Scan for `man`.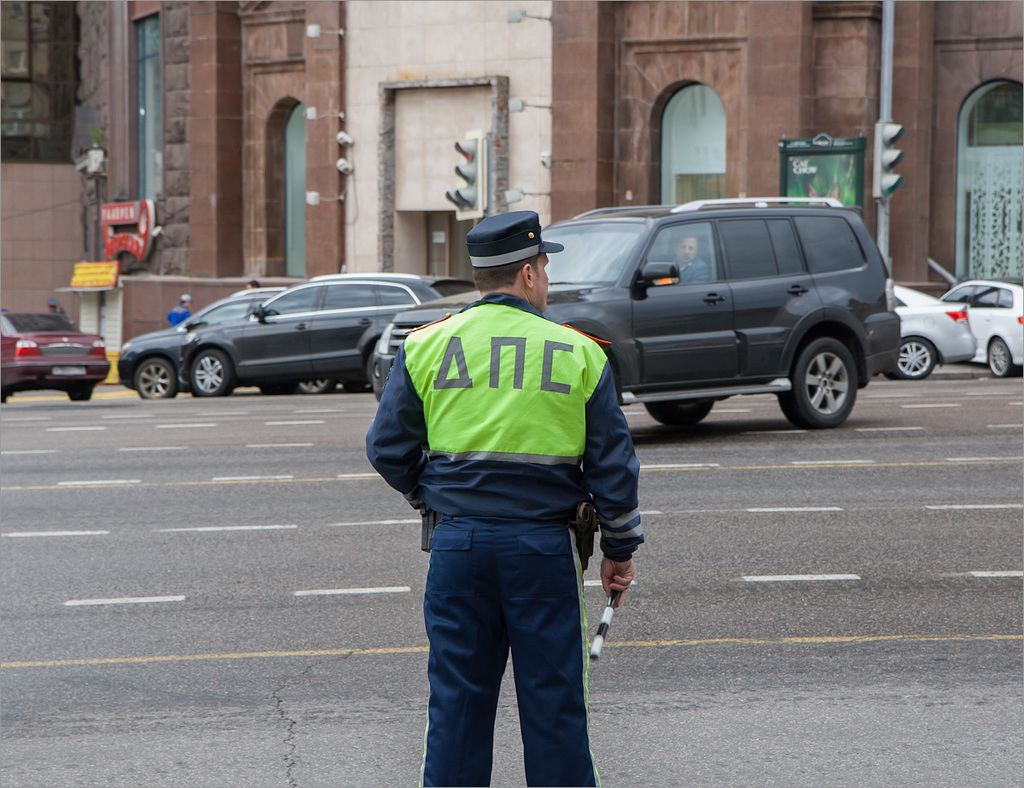
Scan result: crop(169, 293, 197, 326).
